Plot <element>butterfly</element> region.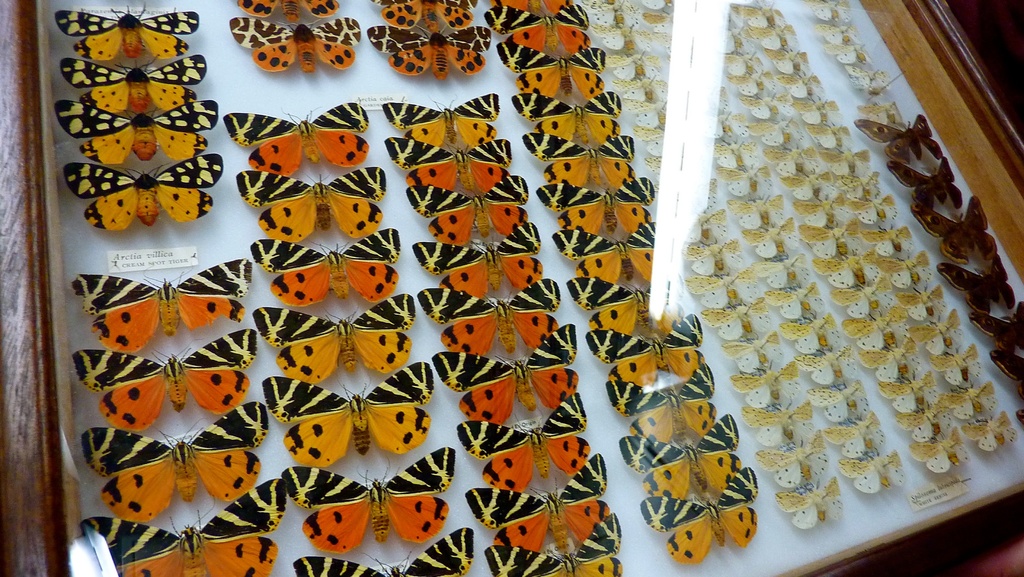
Plotted at bbox(366, 25, 491, 80).
